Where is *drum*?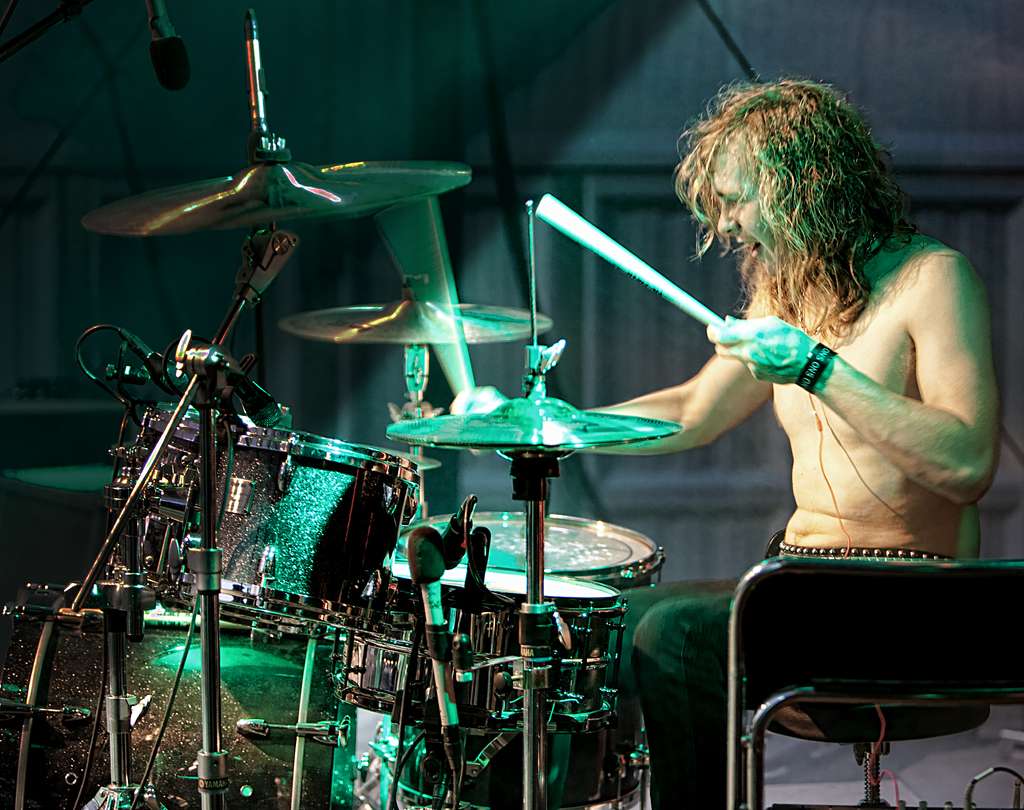
0:582:383:809.
